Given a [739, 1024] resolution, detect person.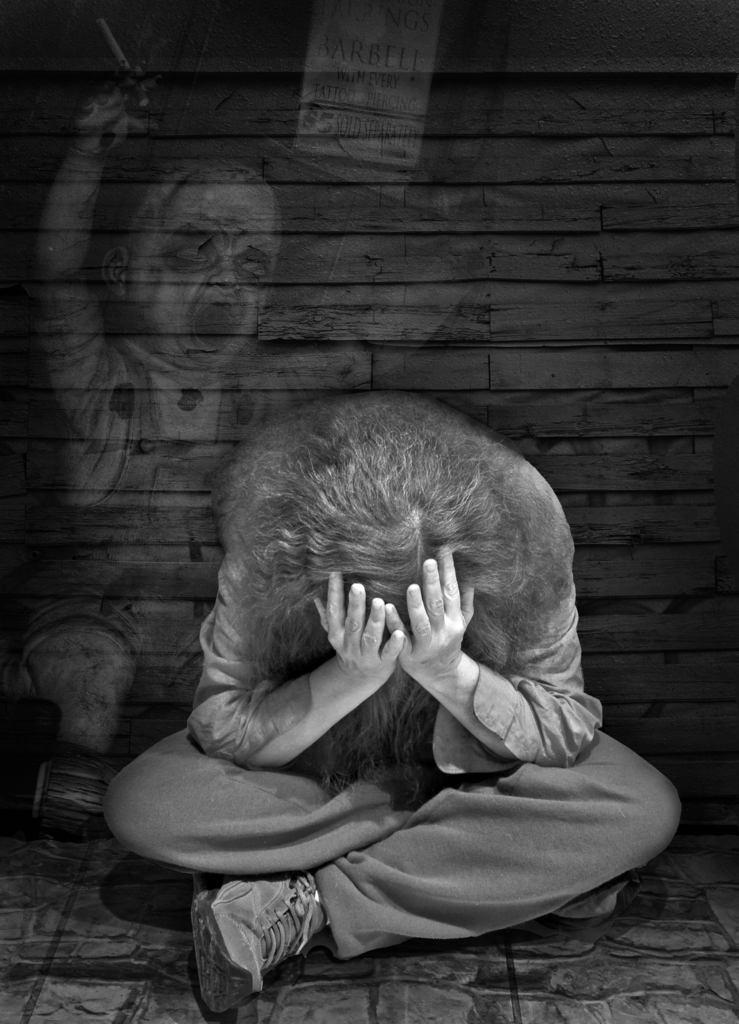
region(12, 76, 503, 840).
